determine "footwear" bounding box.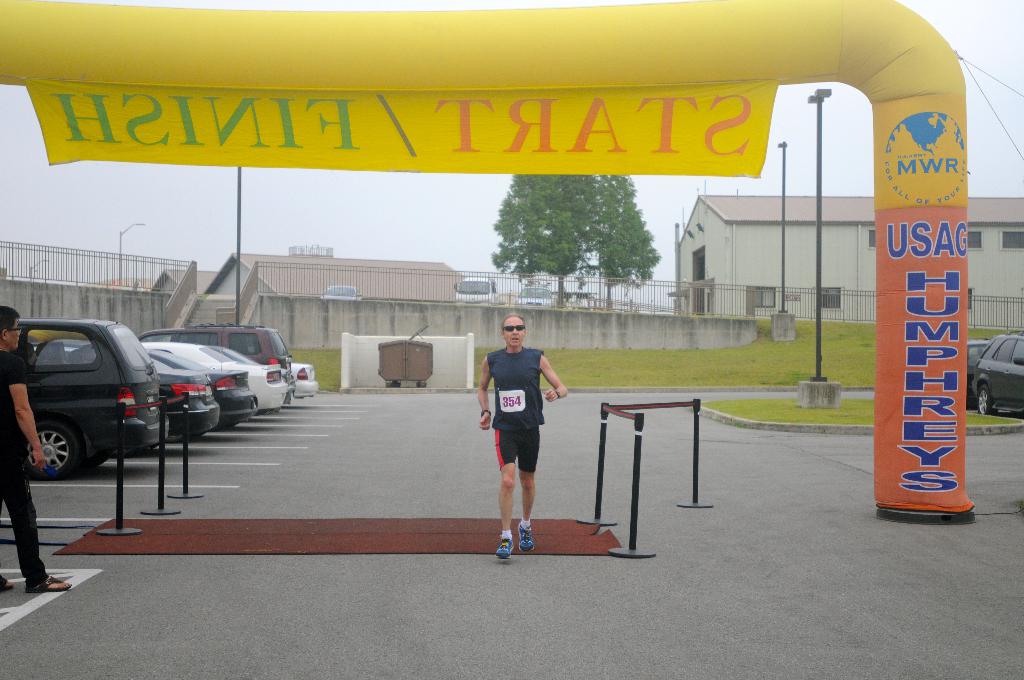
Determined: pyautogui.locateOnScreen(495, 533, 516, 564).
